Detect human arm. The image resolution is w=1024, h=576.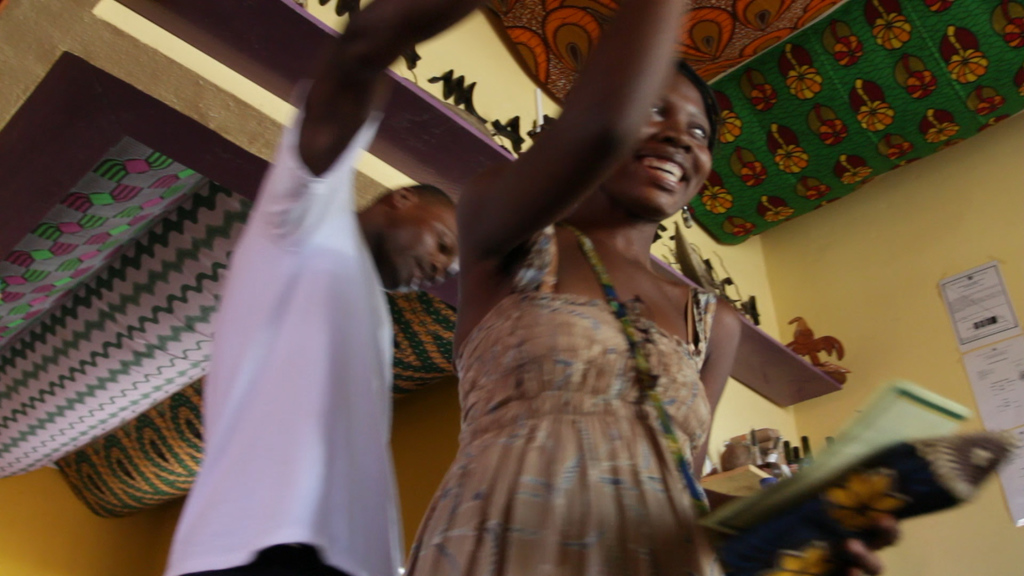
495, 1, 694, 240.
